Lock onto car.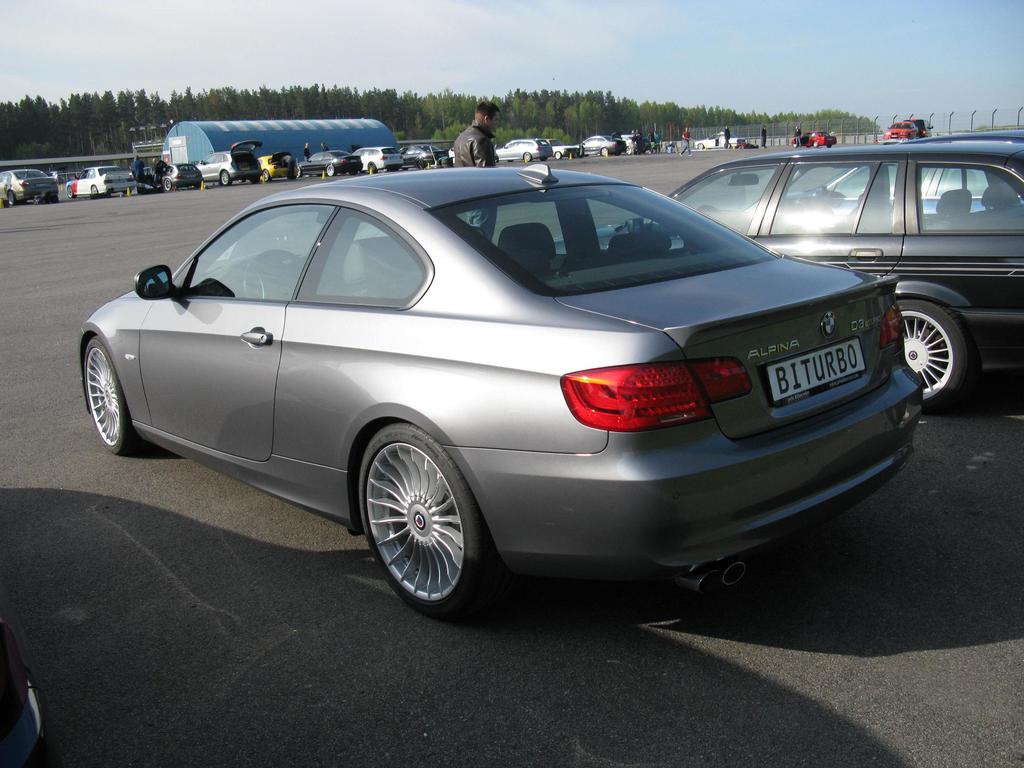
Locked: bbox(543, 139, 582, 160).
